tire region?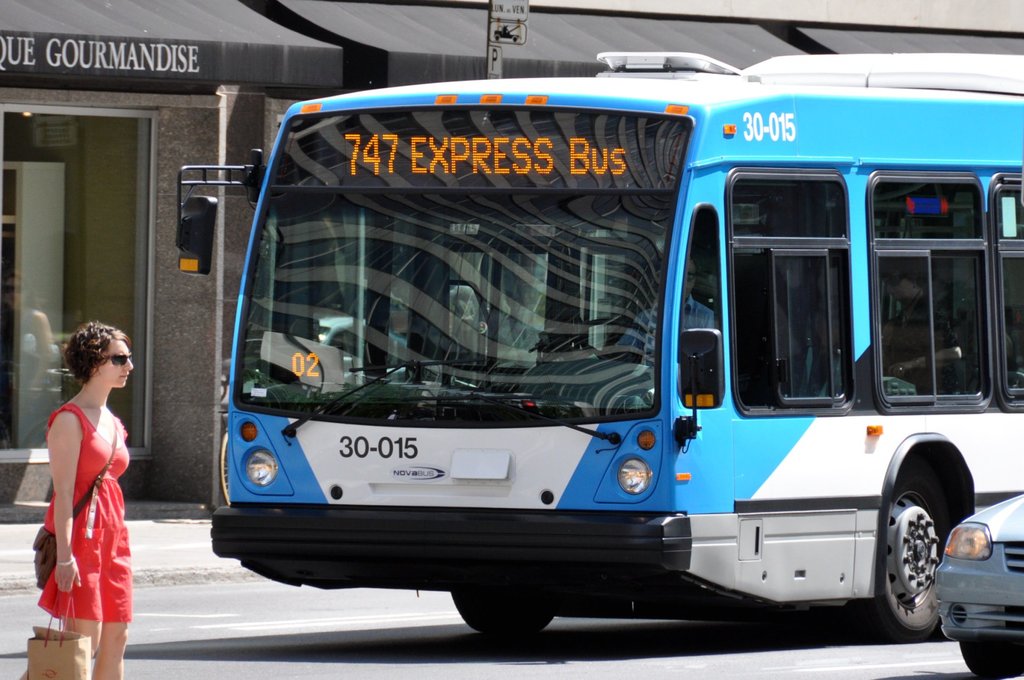
(left=450, top=591, right=556, bottom=640)
